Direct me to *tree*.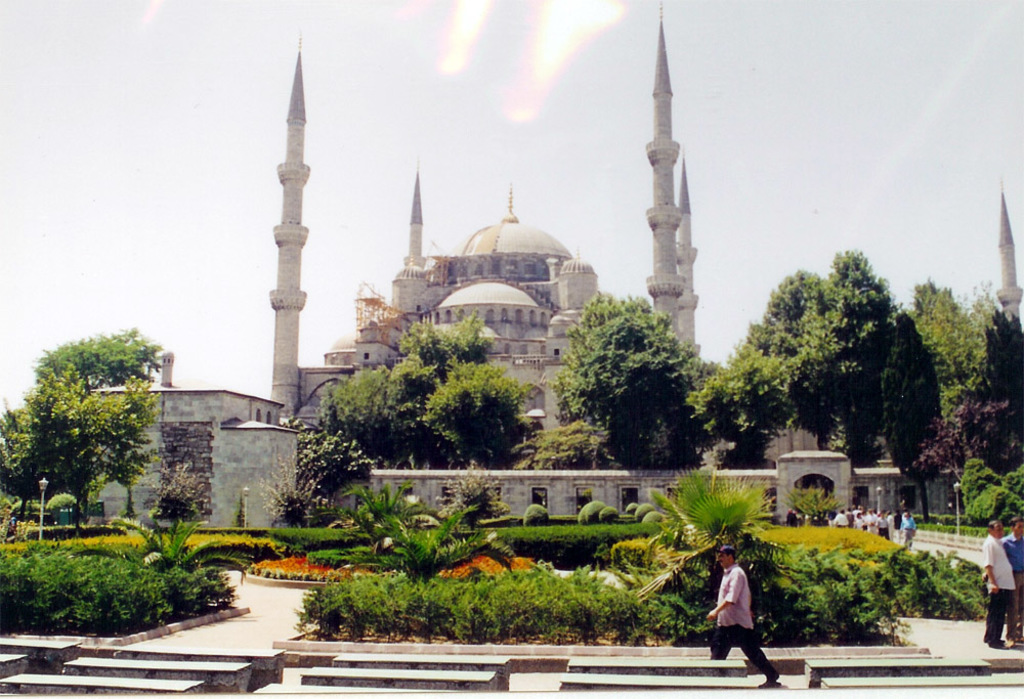
Direction: (436, 473, 510, 542).
